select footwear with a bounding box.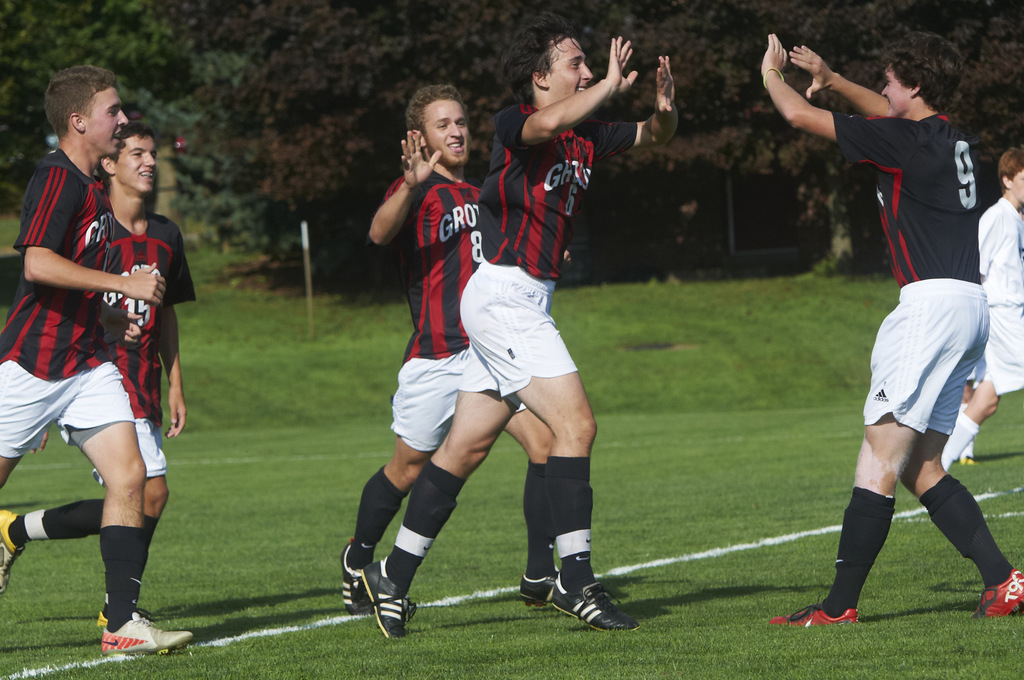
pyautogui.locateOnScreen(0, 510, 20, 590).
